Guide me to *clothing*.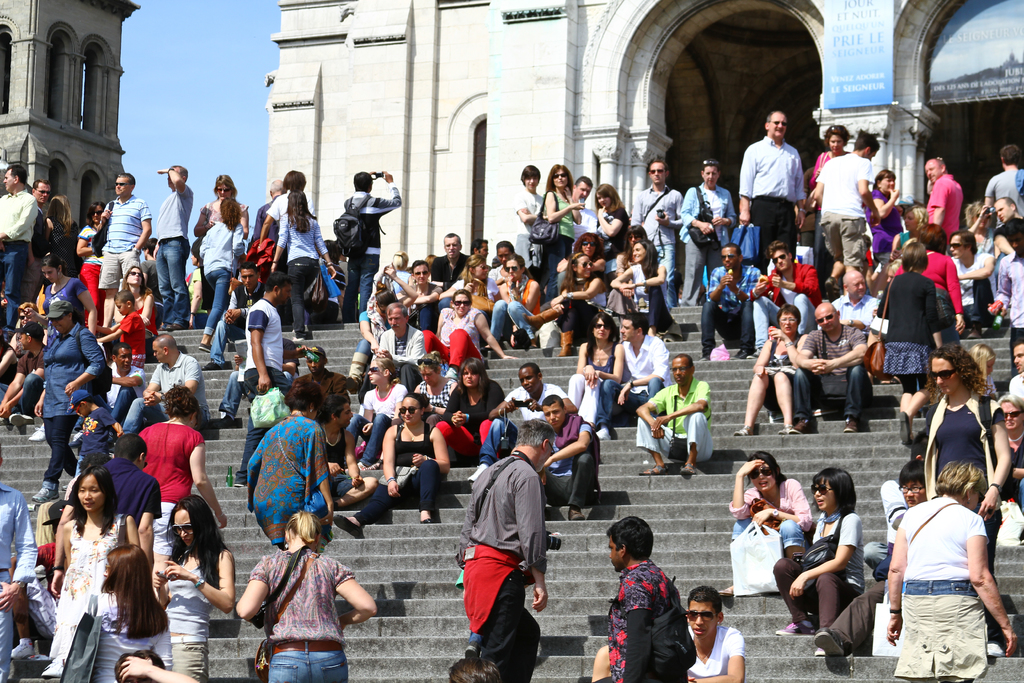
Guidance: (899, 497, 982, 682).
